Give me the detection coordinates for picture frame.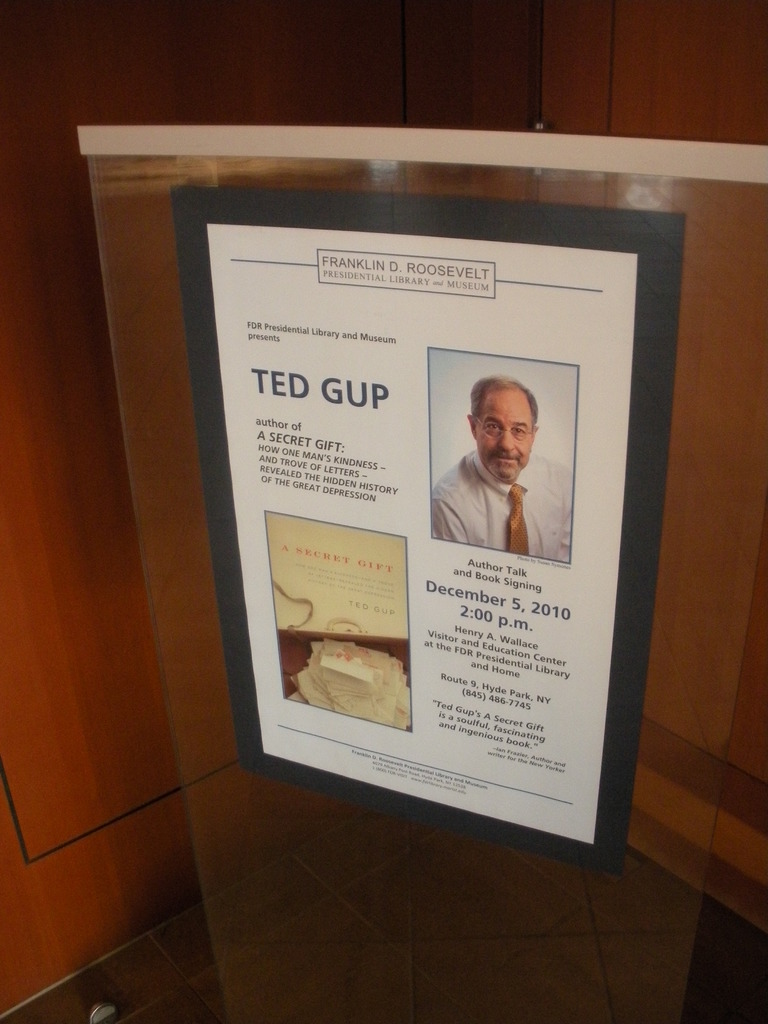
select_region(179, 183, 689, 879).
